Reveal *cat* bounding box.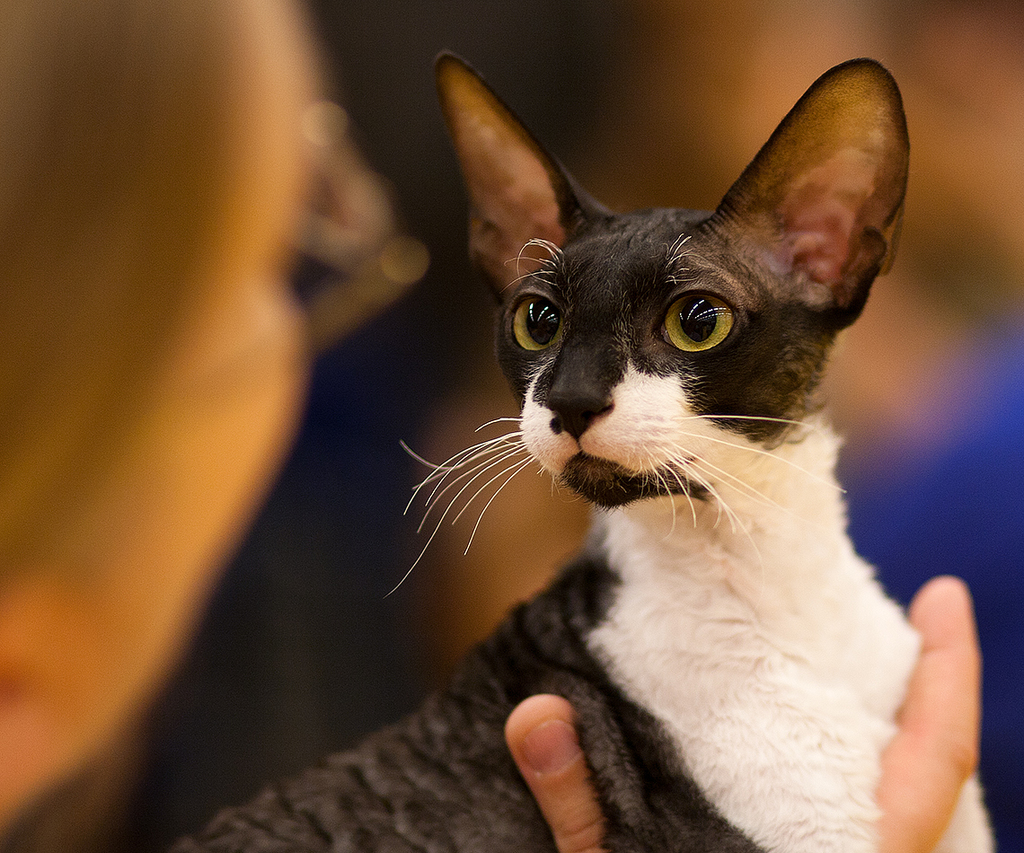
Revealed: locate(156, 40, 1004, 852).
